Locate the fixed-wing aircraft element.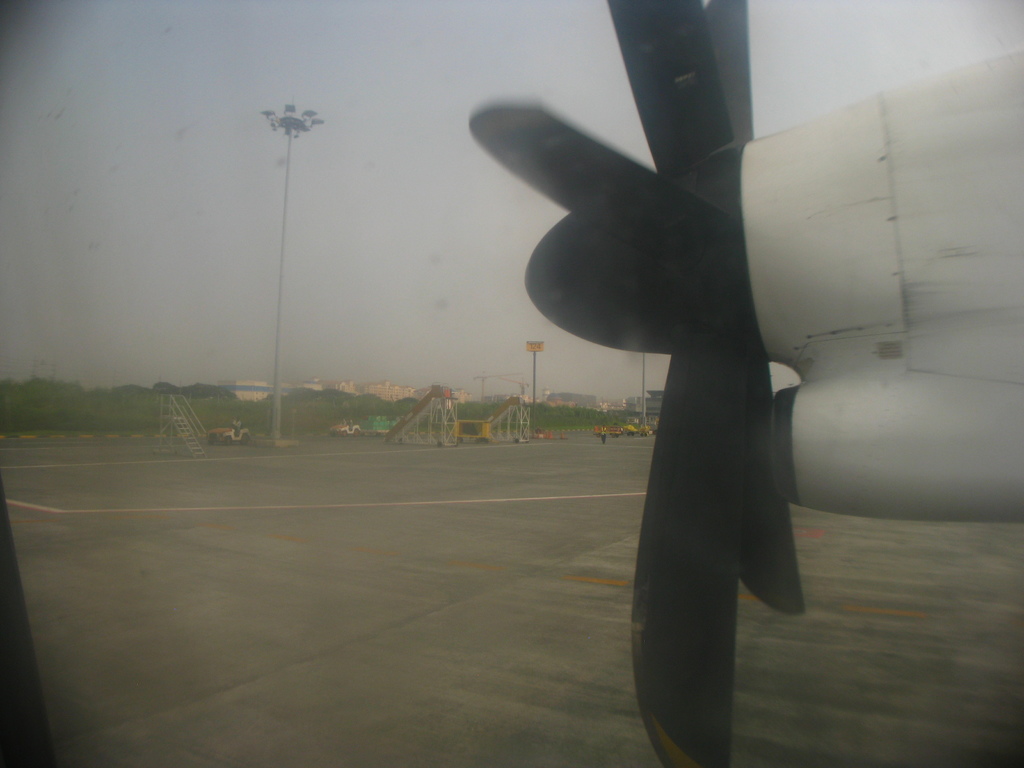
Element bbox: region(0, 0, 1023, 767).
